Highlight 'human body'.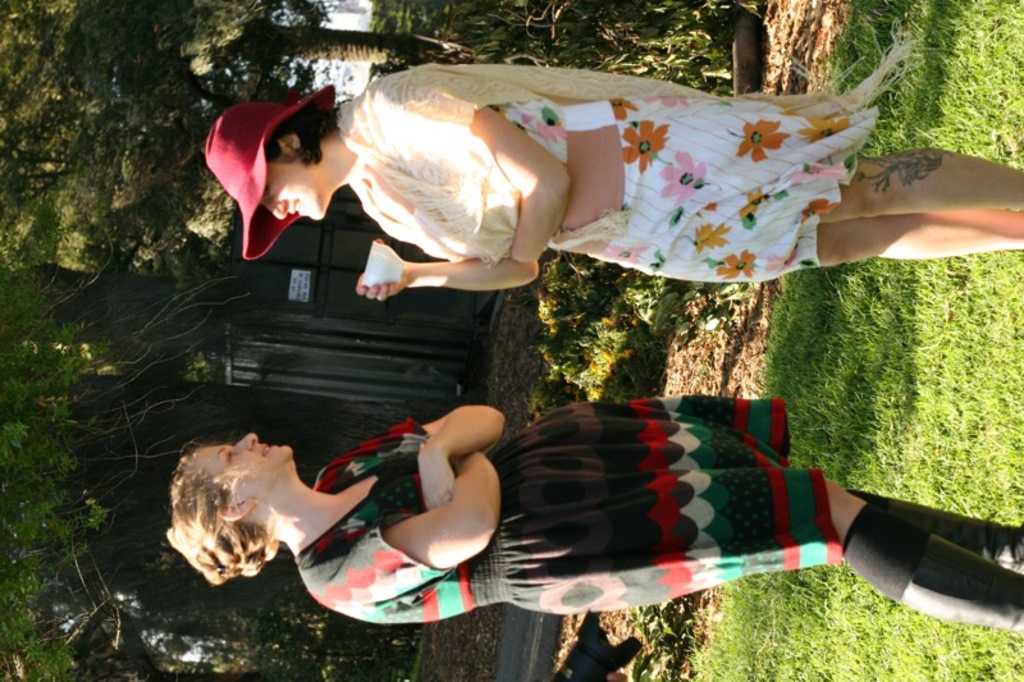
Highlighted region: 206 60 1023 301.
